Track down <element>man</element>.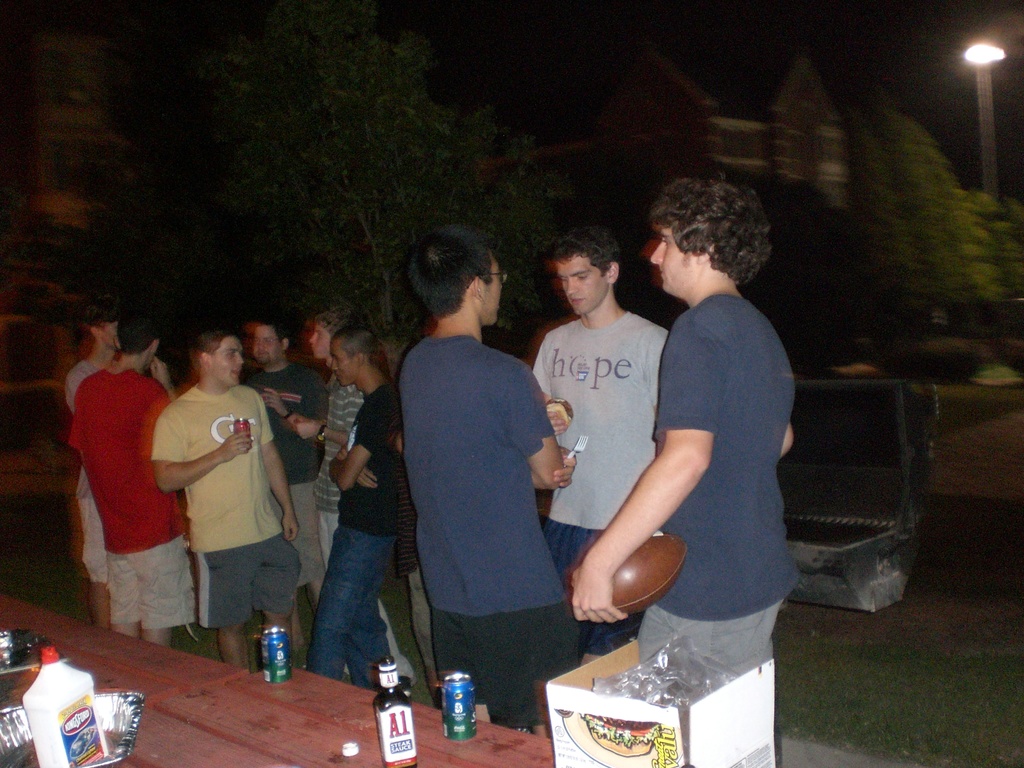
Tracked to box(531, 228, 668, 648).
